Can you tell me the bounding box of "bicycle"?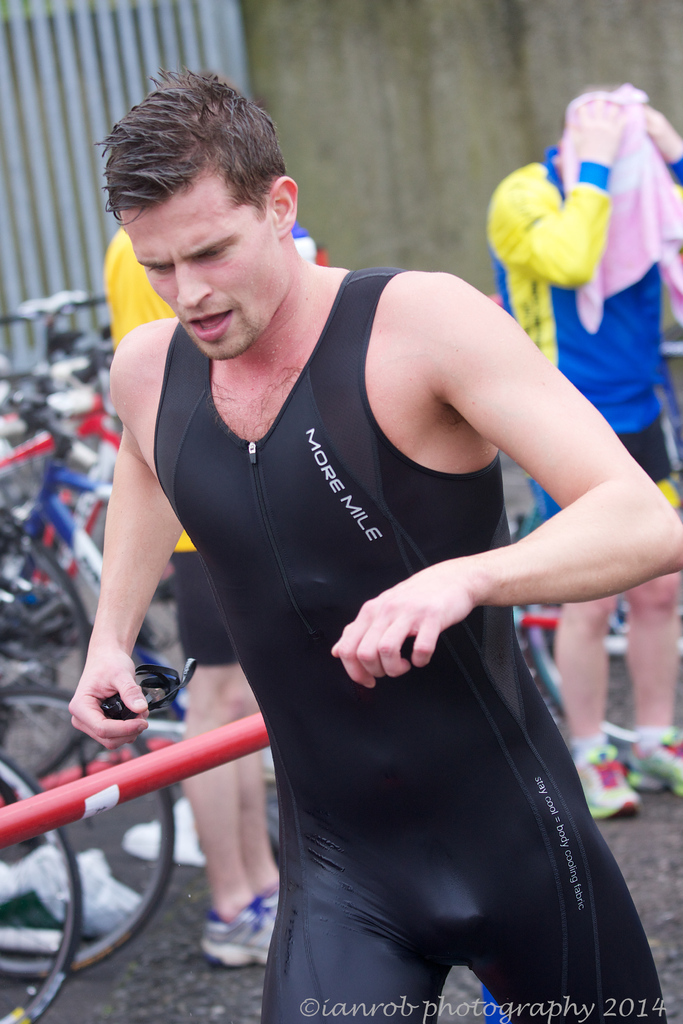
BBox(0, 292, 108, 389).
